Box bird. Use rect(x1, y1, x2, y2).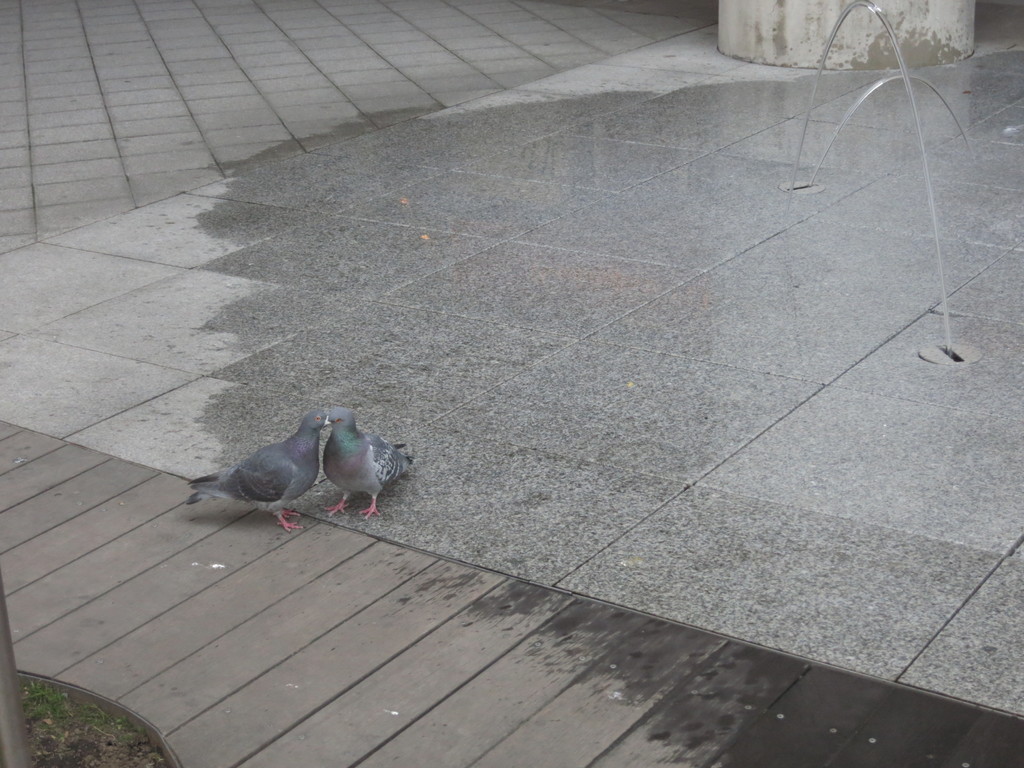
rect(188, 413, 334, 528).
